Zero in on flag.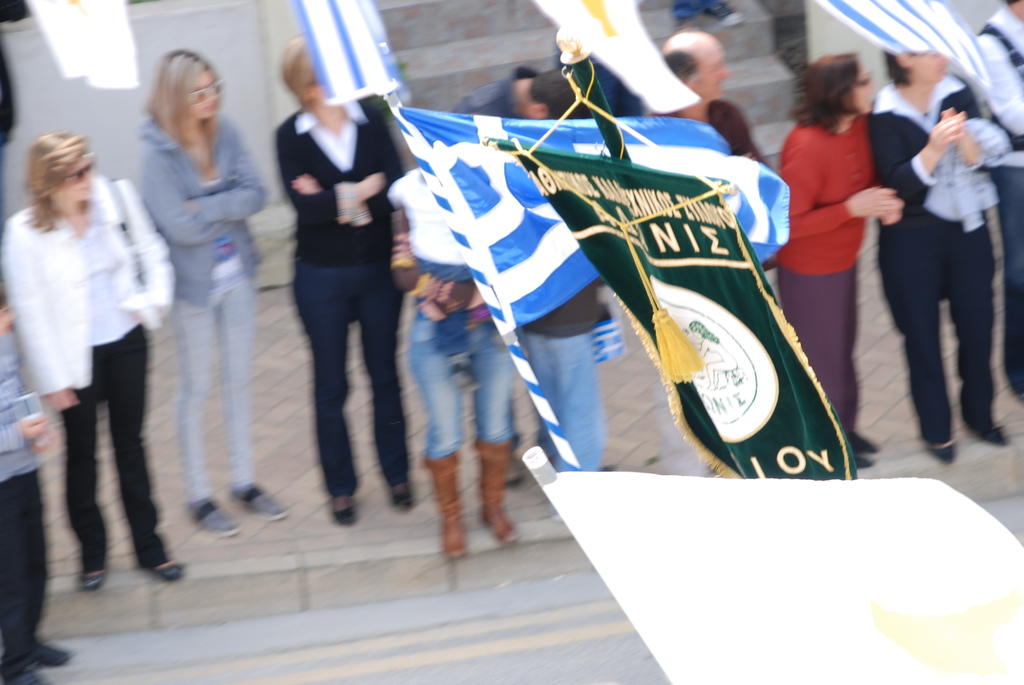
Zeroed in: x1=526 y1=0 x2=703 y2=116.
